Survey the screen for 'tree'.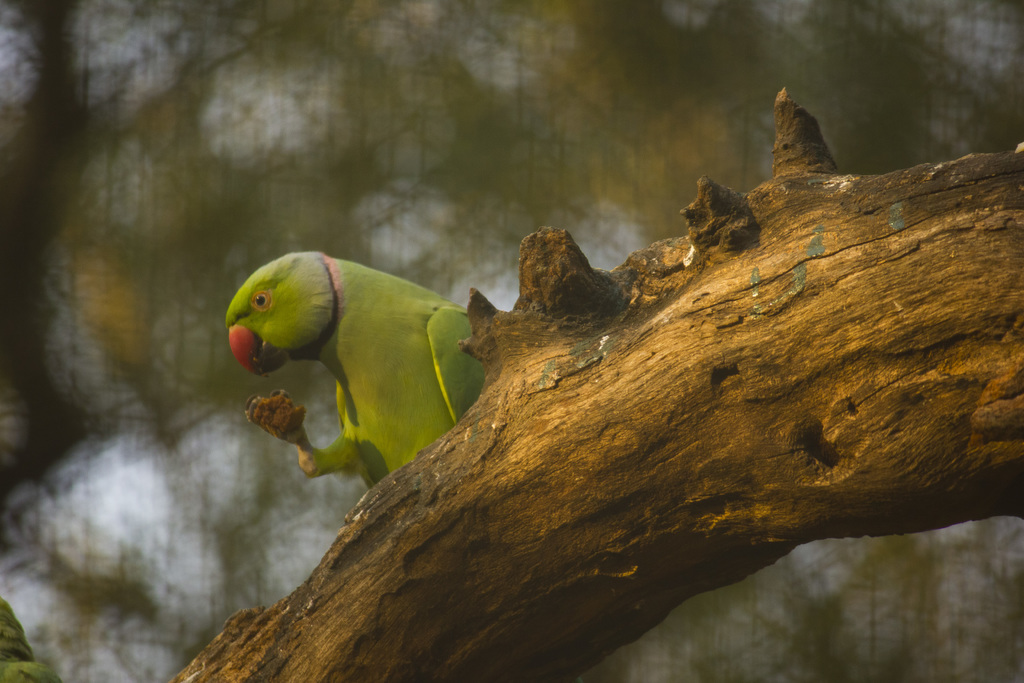
Survey found: <box>173,92,1023,679</box>.
